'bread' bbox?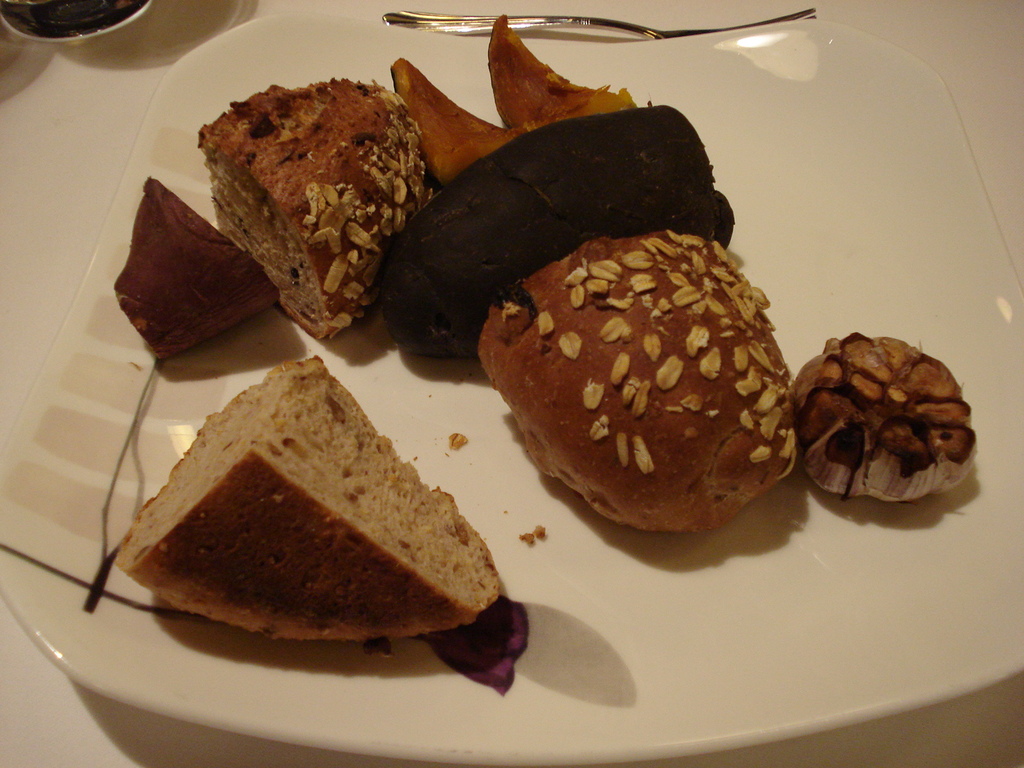
{"left": 116, "top": 173, "right": 281, "bottom": 359}
